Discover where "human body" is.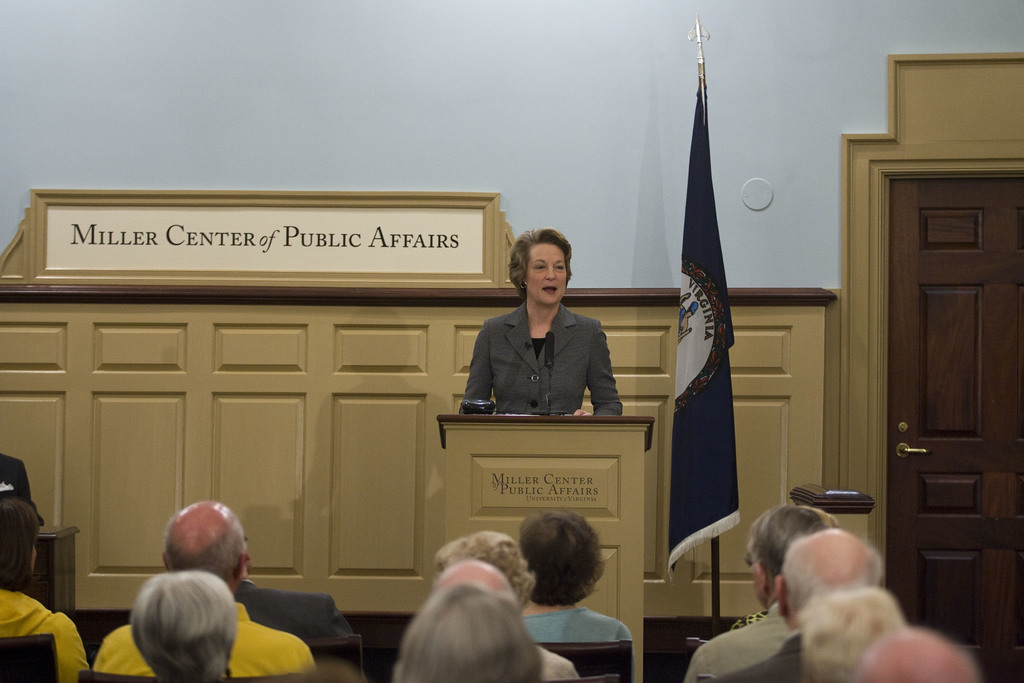
Discovered at 728, 532, 892, 680.
